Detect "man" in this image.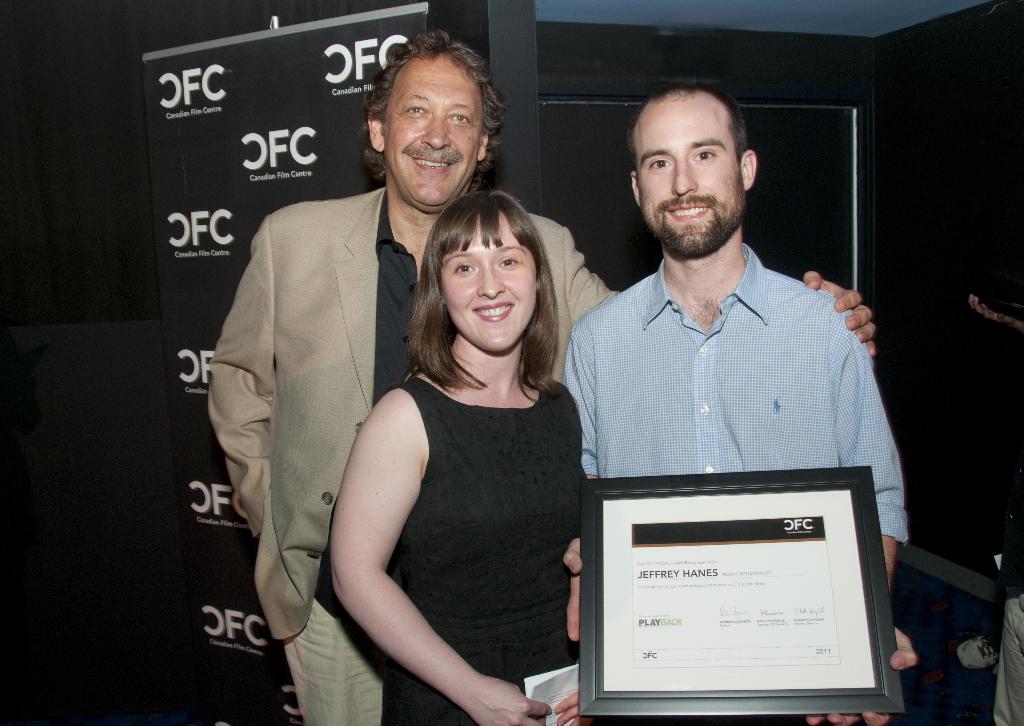
Detection: 562,82,918,725.
